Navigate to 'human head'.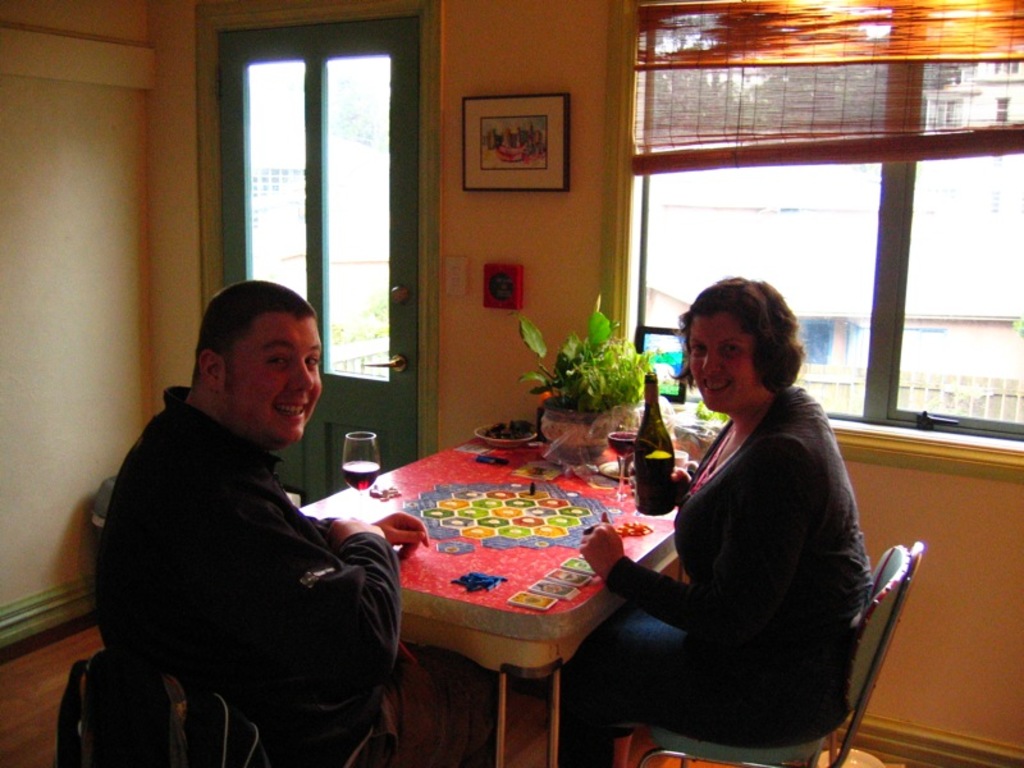
Navigation target: left=682, top=283, right=805, bottom=416.
